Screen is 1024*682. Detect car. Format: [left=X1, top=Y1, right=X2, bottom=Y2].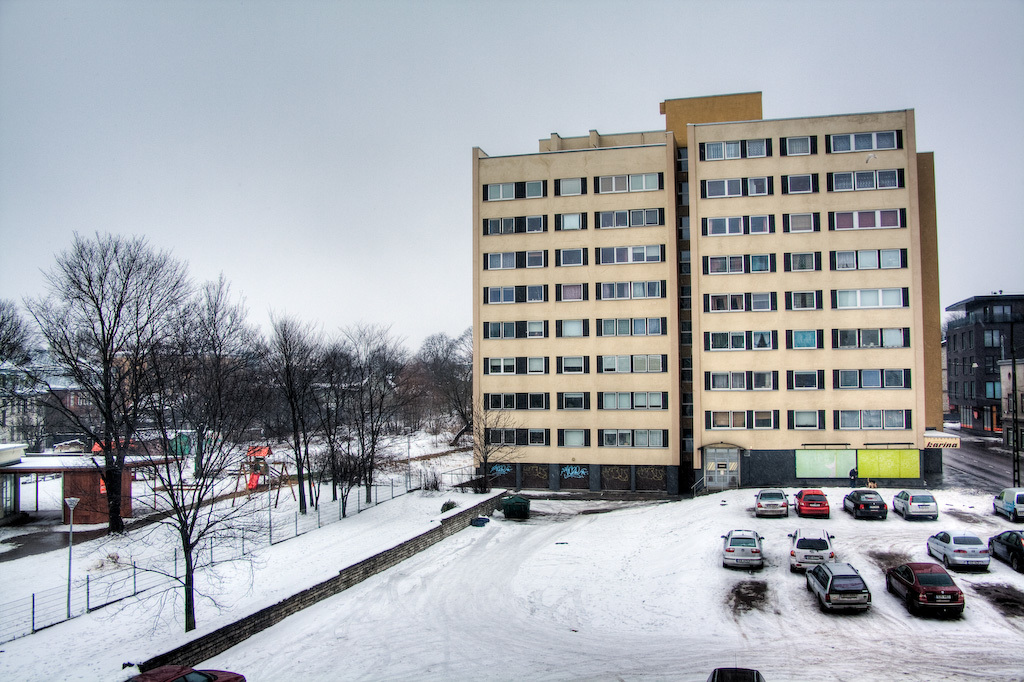
[left=796, top=486, right=833, bottom=514].
